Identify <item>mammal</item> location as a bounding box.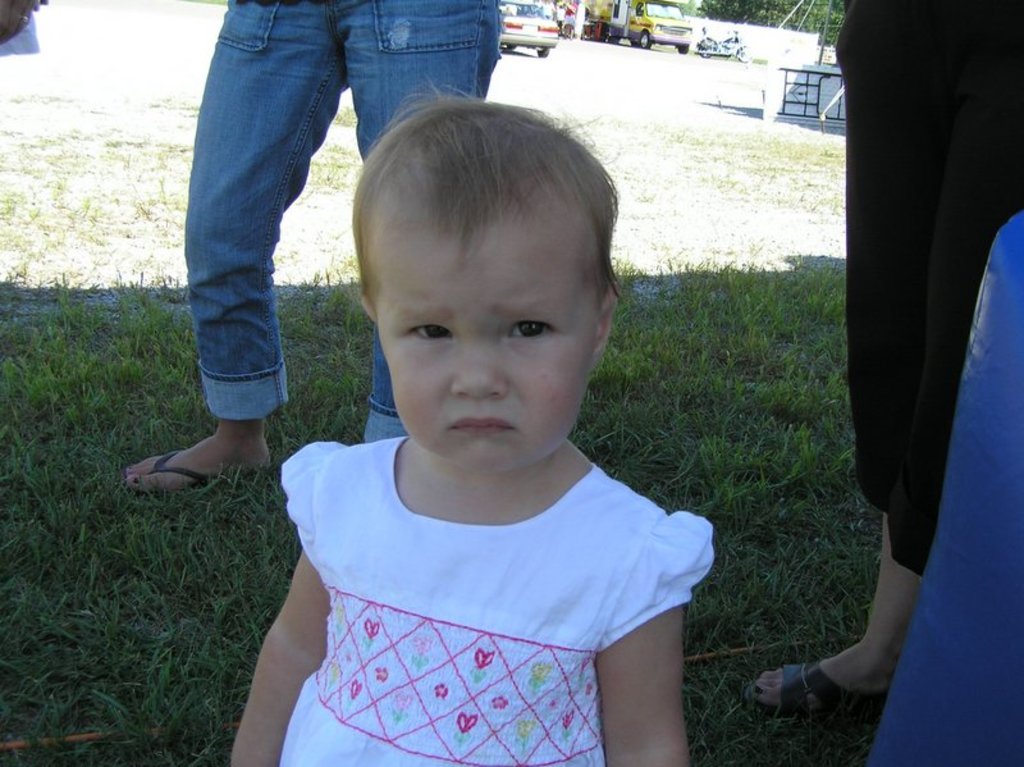
<region>749, 0, 1023, 717</region>.
